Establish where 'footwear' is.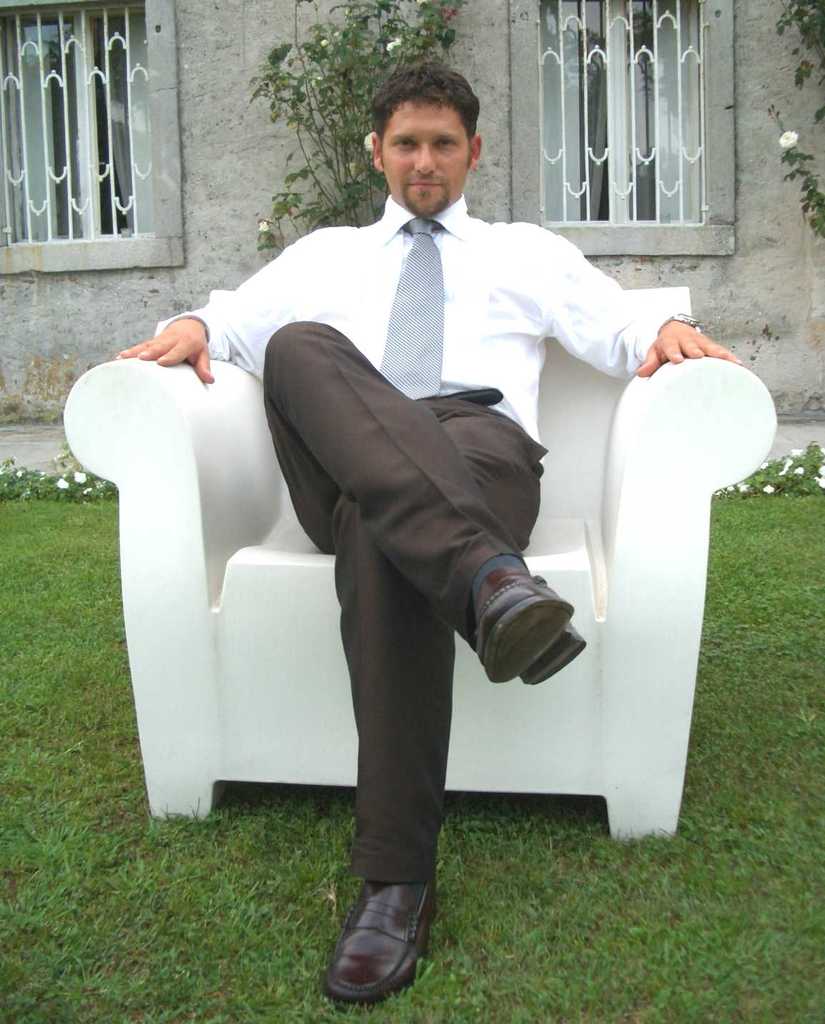
Established at (321, 860, 440, 1003).
